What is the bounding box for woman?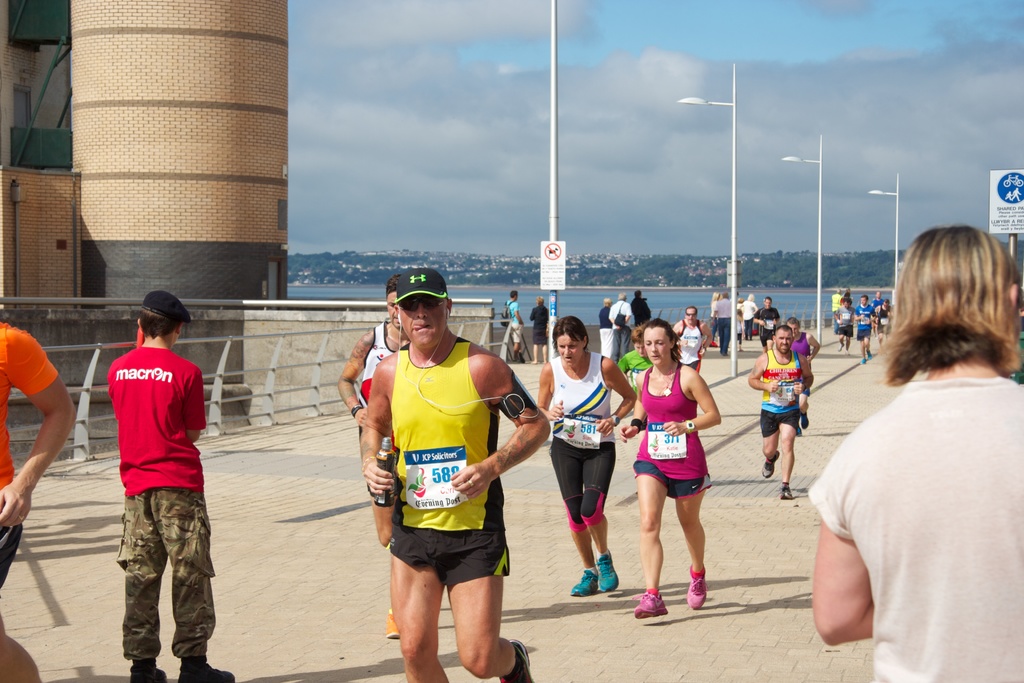
bbox=[624, 313, 716, 618].
